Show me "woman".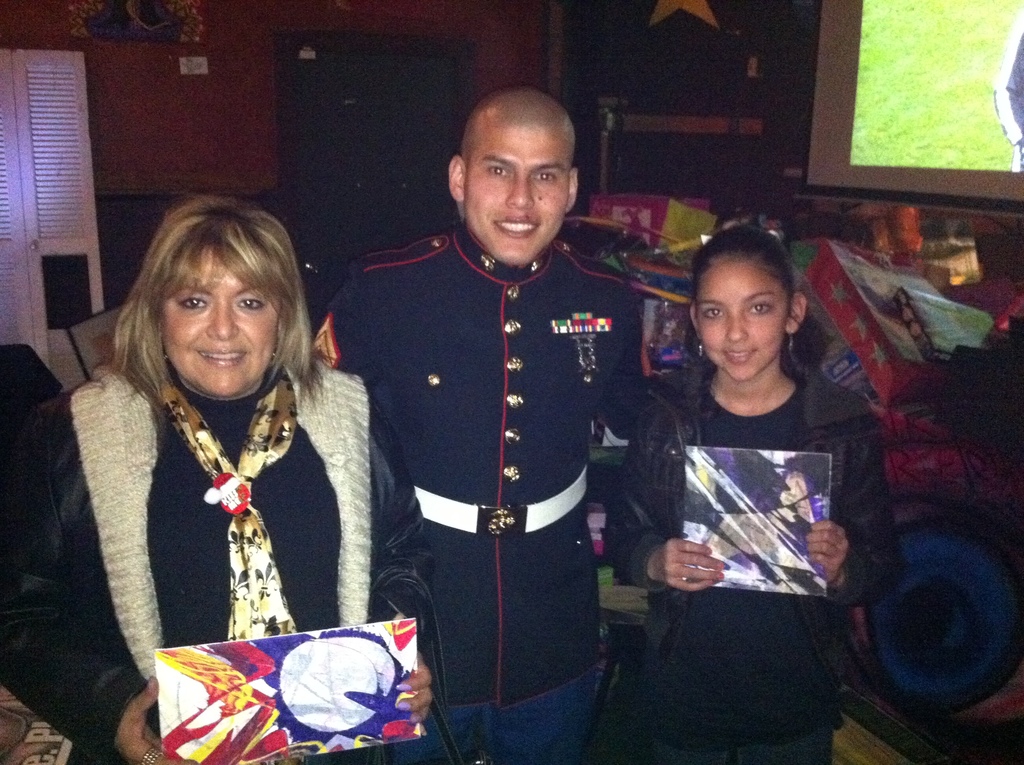
"woman" is here: crop(591, 209, 899, 764).
